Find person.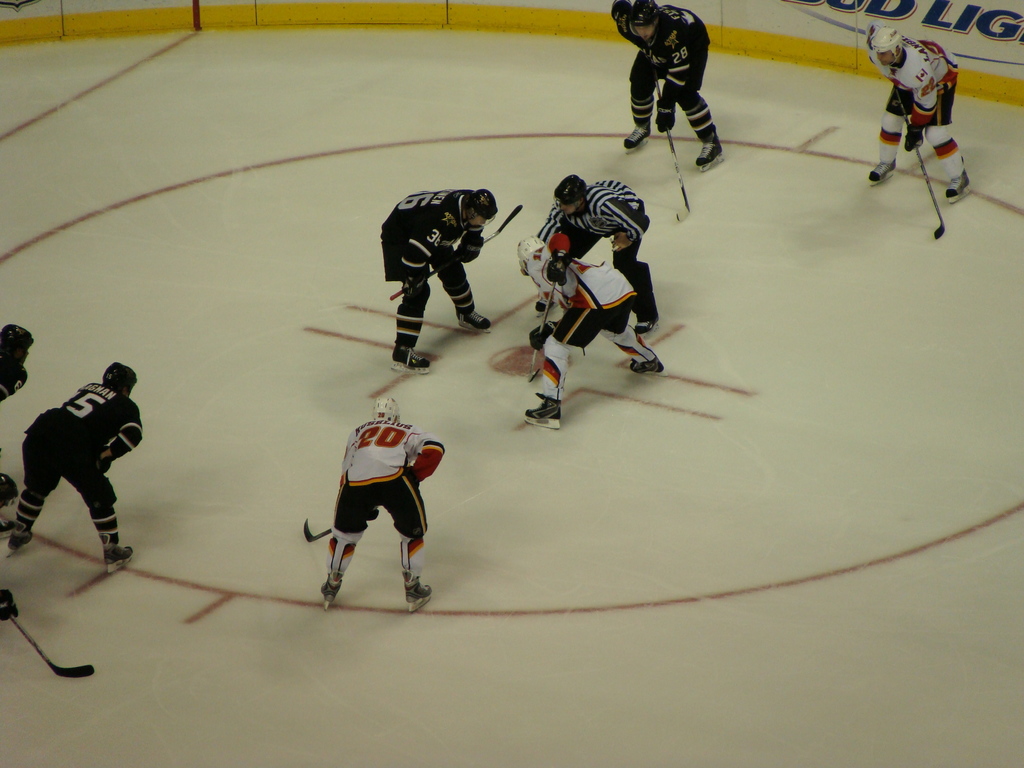
rect(866, 20, 970, 203).
